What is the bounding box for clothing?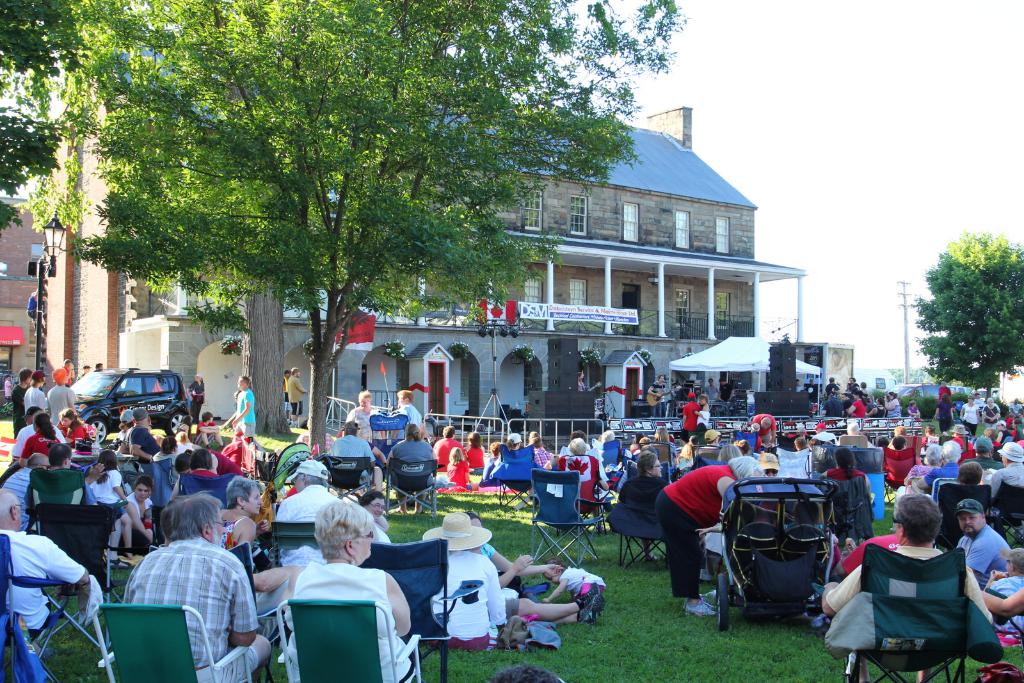
[left=275, top=483, right=342, bottom=561].
